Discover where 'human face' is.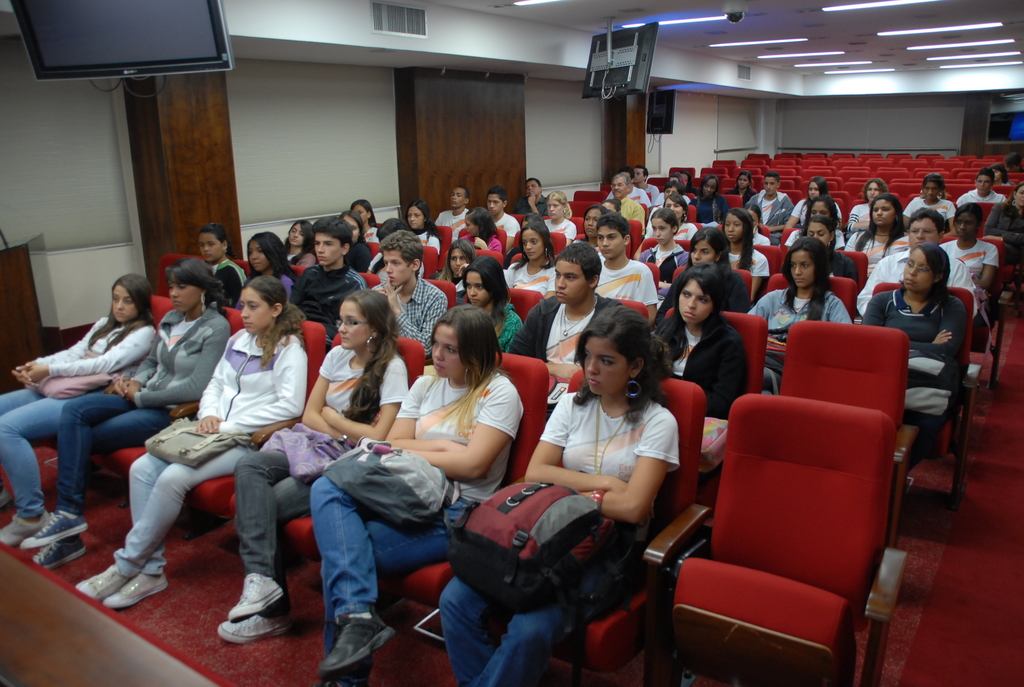
Discovered at [598,226,623,259].
